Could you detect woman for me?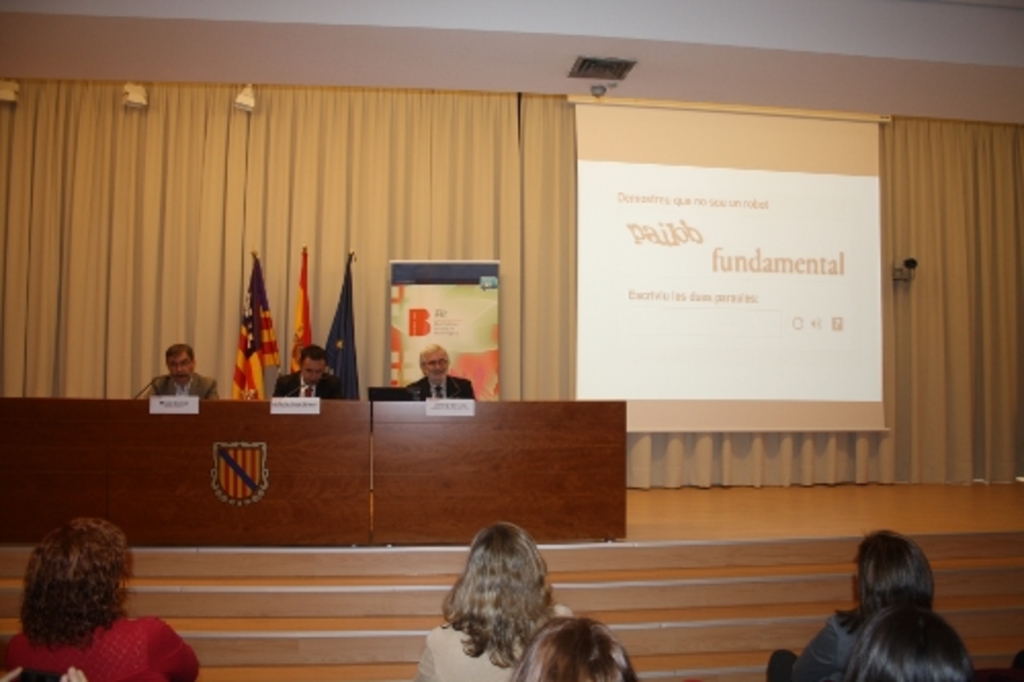
Detection result: (left=6, top=516, right=201, bottom=680).
